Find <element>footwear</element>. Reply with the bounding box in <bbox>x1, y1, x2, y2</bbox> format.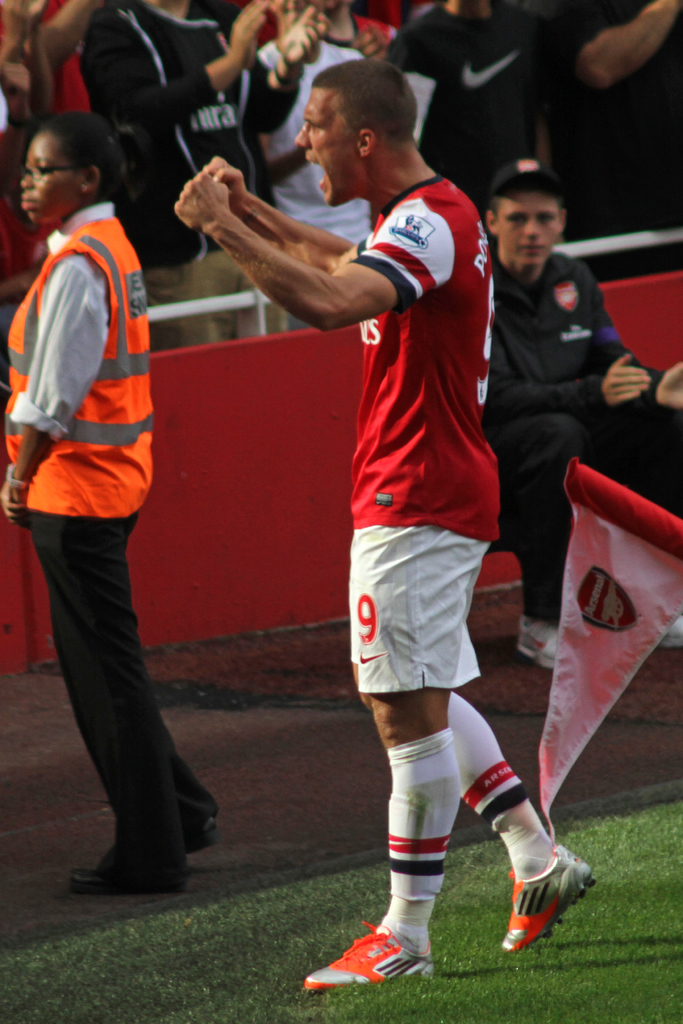
<bbox>656, 610, 682, 646</bbox>.
